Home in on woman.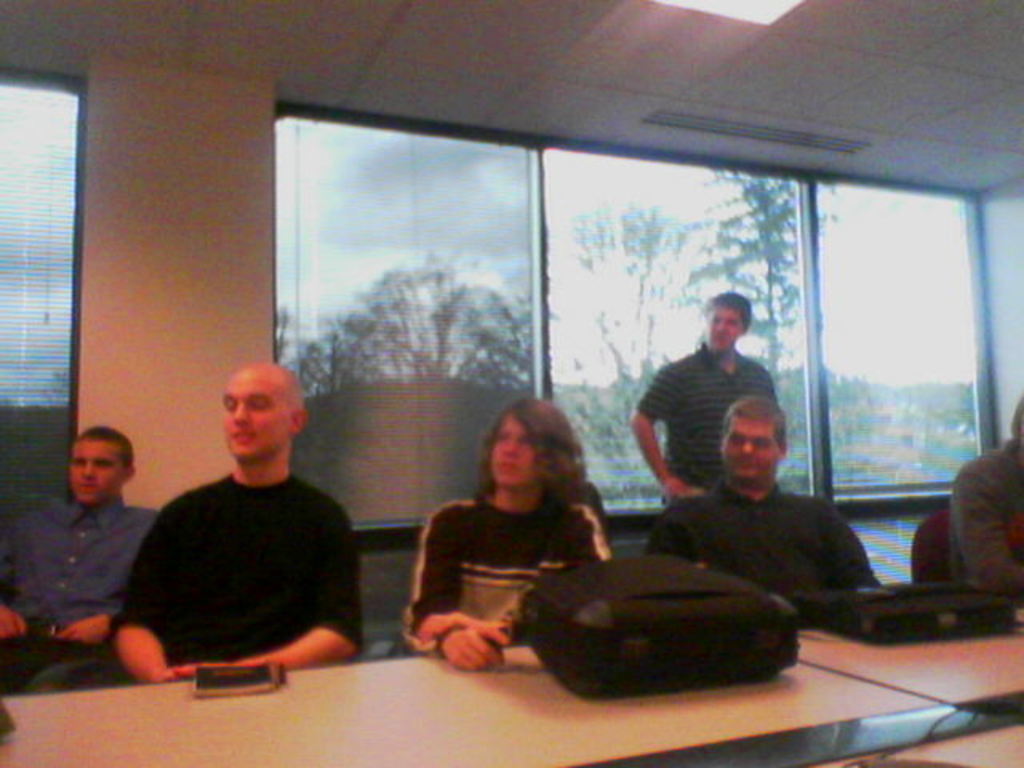
Homed in at Rect(398, 398, 619, 694).
